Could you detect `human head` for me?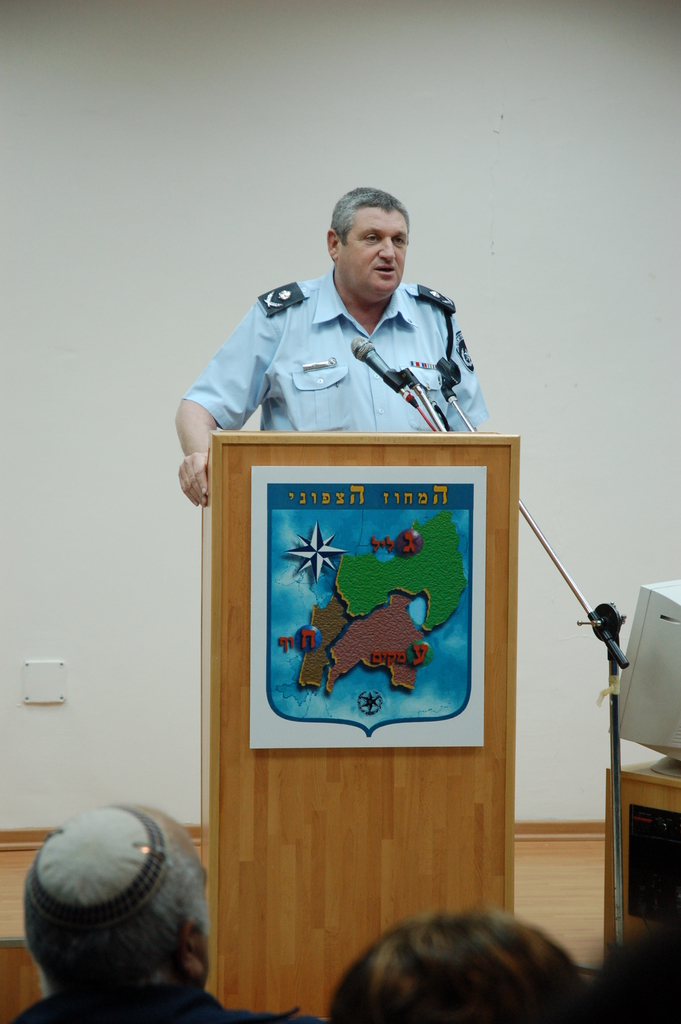
Detection result: [325, 909, 597, 1023].
